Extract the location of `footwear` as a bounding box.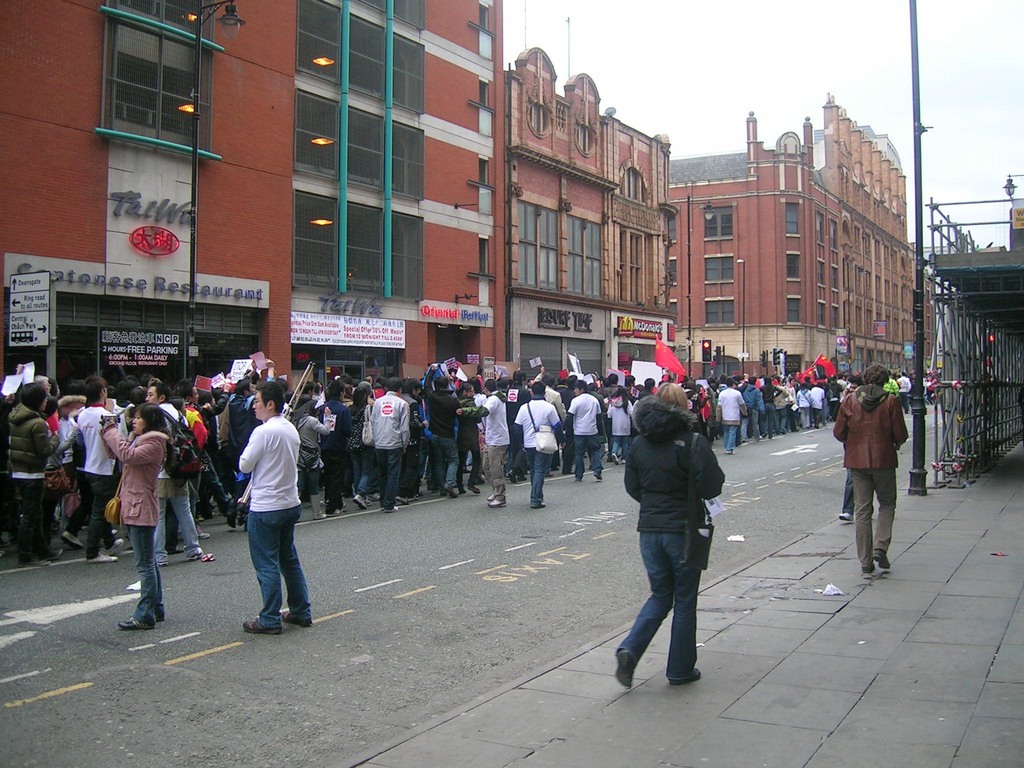
box=[863, 563, 874, 577].
